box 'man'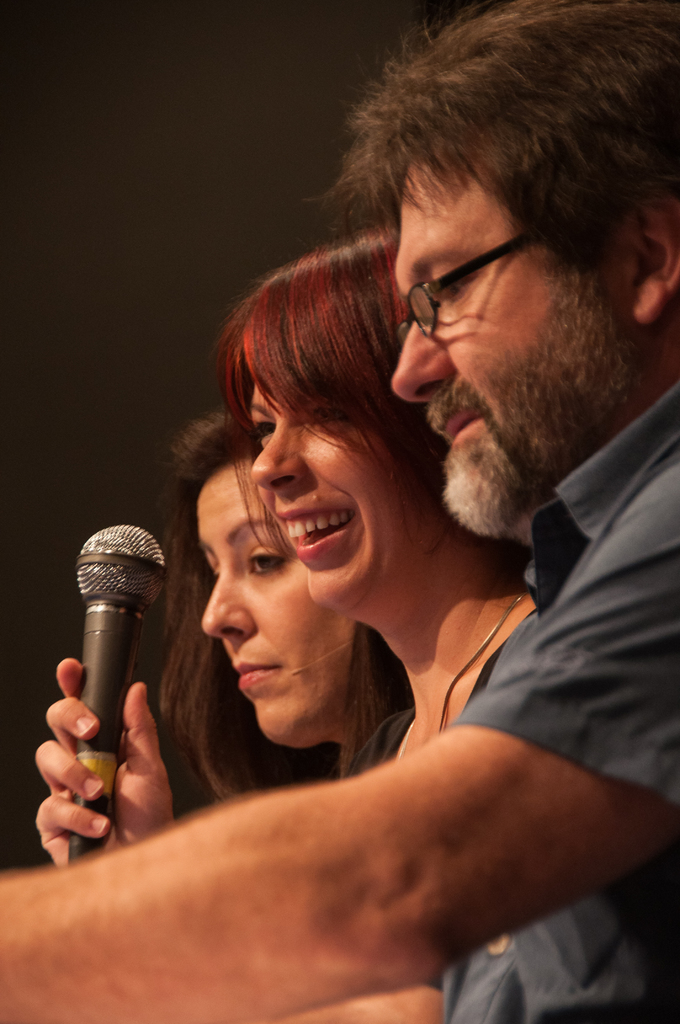
locate(127, 40, 674, 1016)
